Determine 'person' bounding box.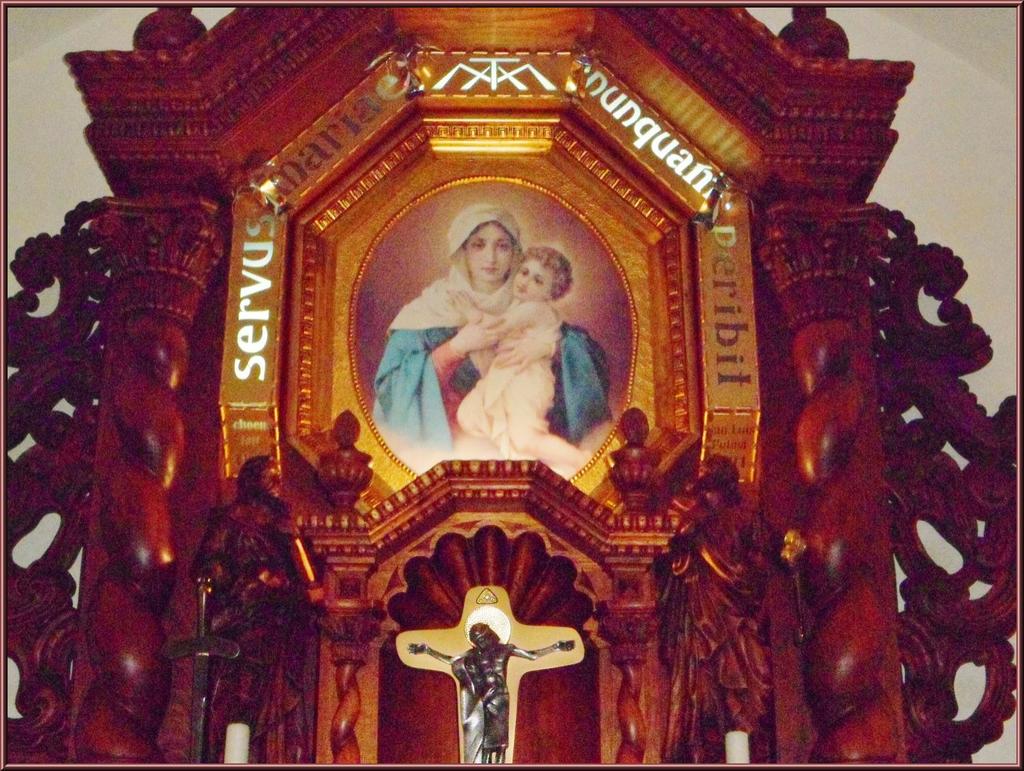
Determined: <box>191,450,323,759</box>.
